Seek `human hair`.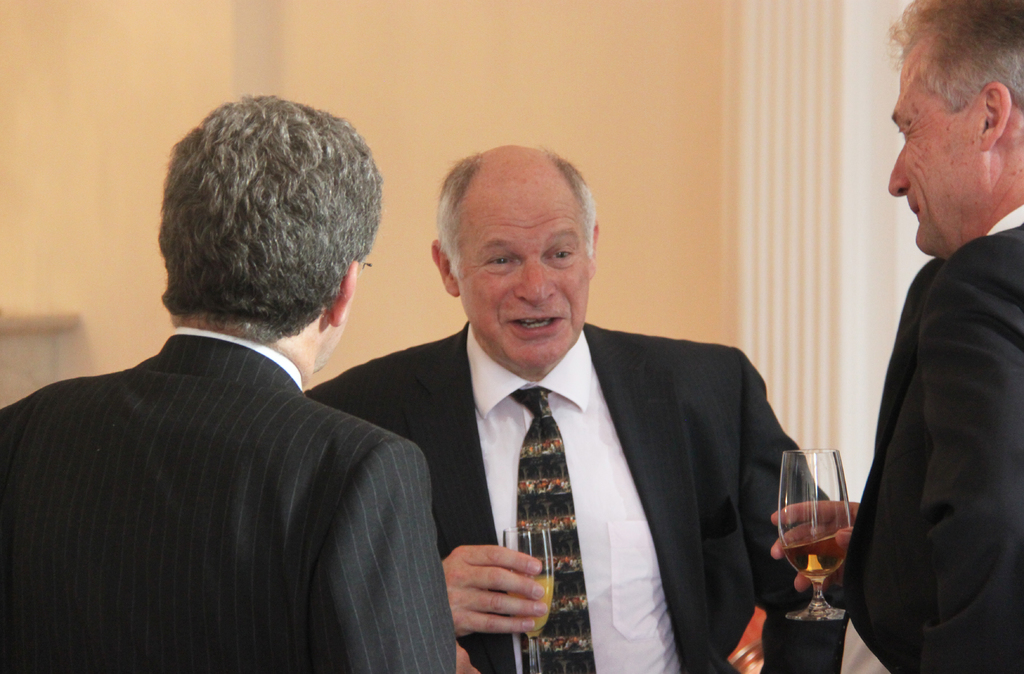
box=[437, 145, 600, 278].
